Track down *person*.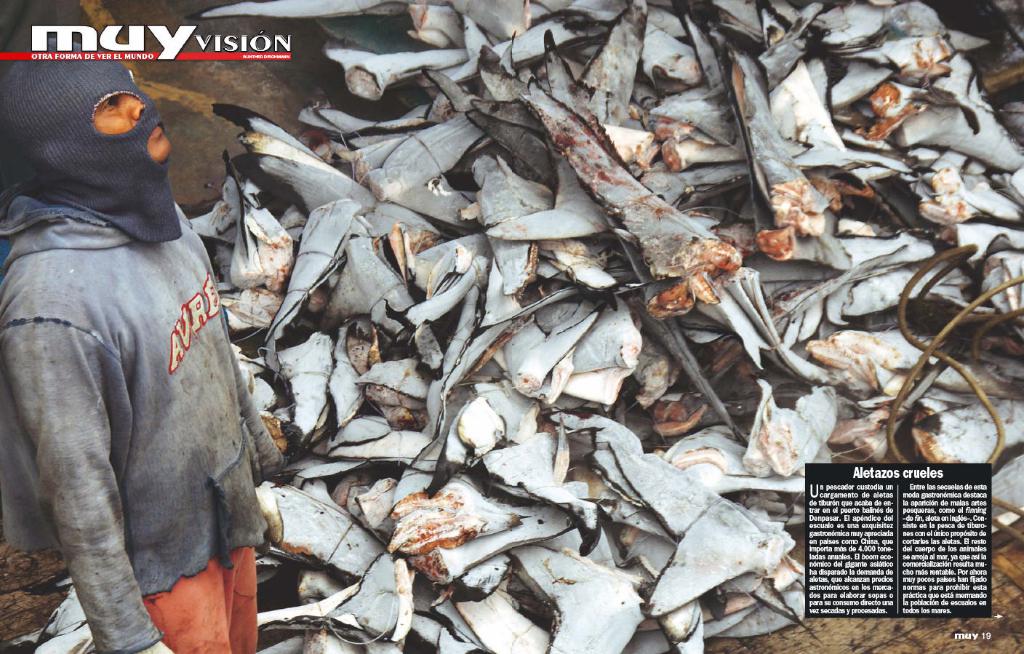
Tracked to l=15, t=43, r=249, b=653.
